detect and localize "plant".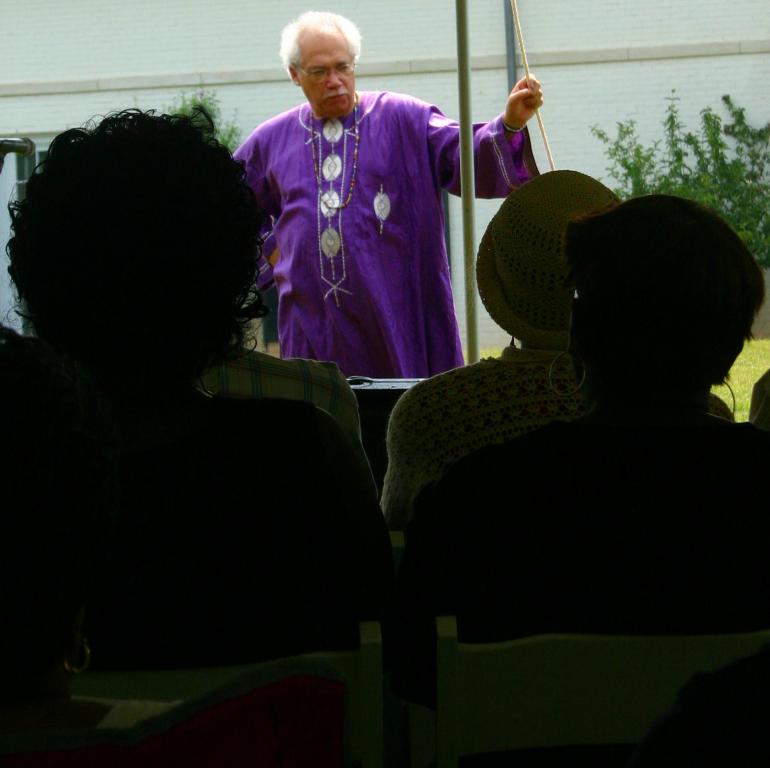
Localized at (x1=137, y1=77, x2=268, y2=309).
